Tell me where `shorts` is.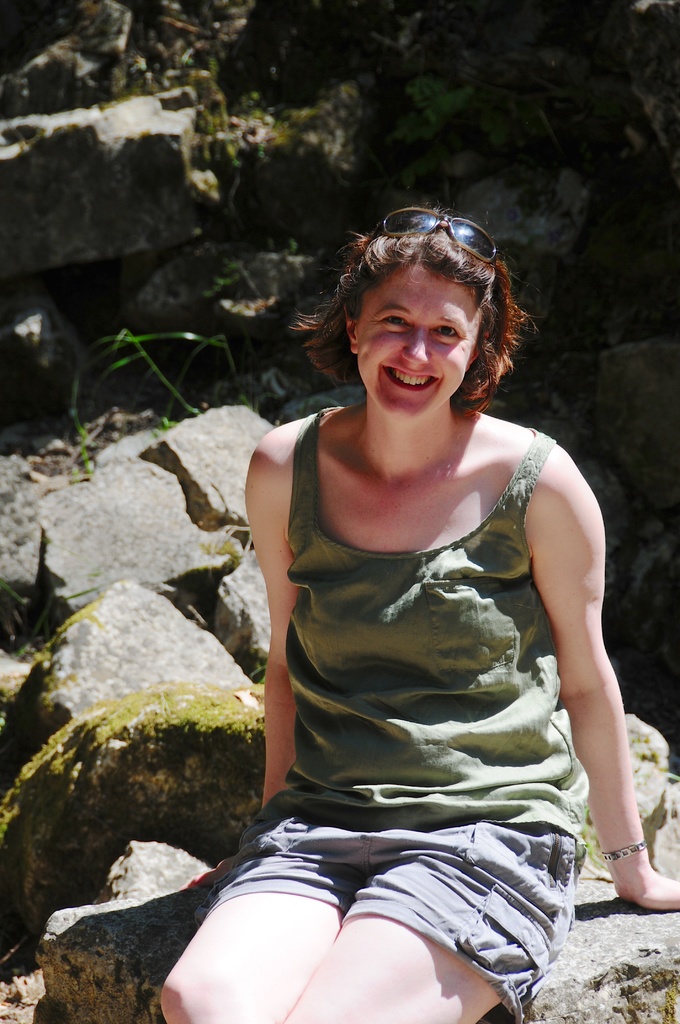
`shorts` is at (179,802,572,989).
